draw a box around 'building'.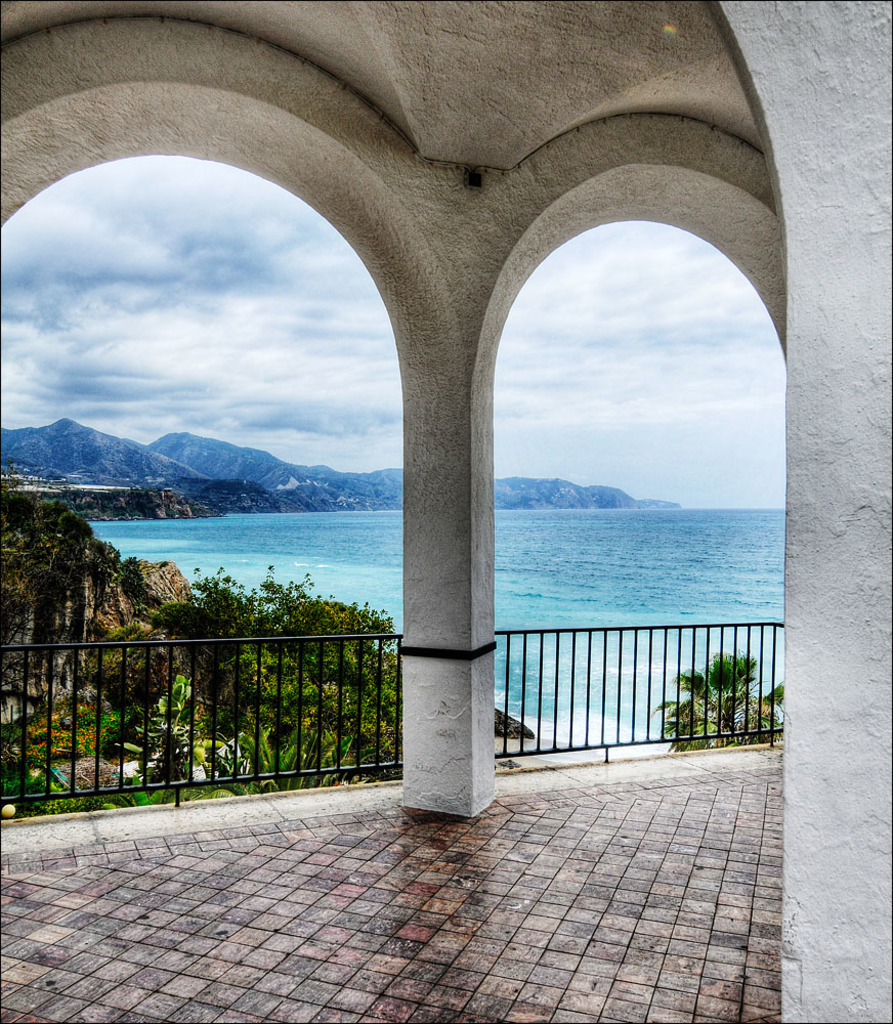
bbox=[0, 0, 892, 1023].
